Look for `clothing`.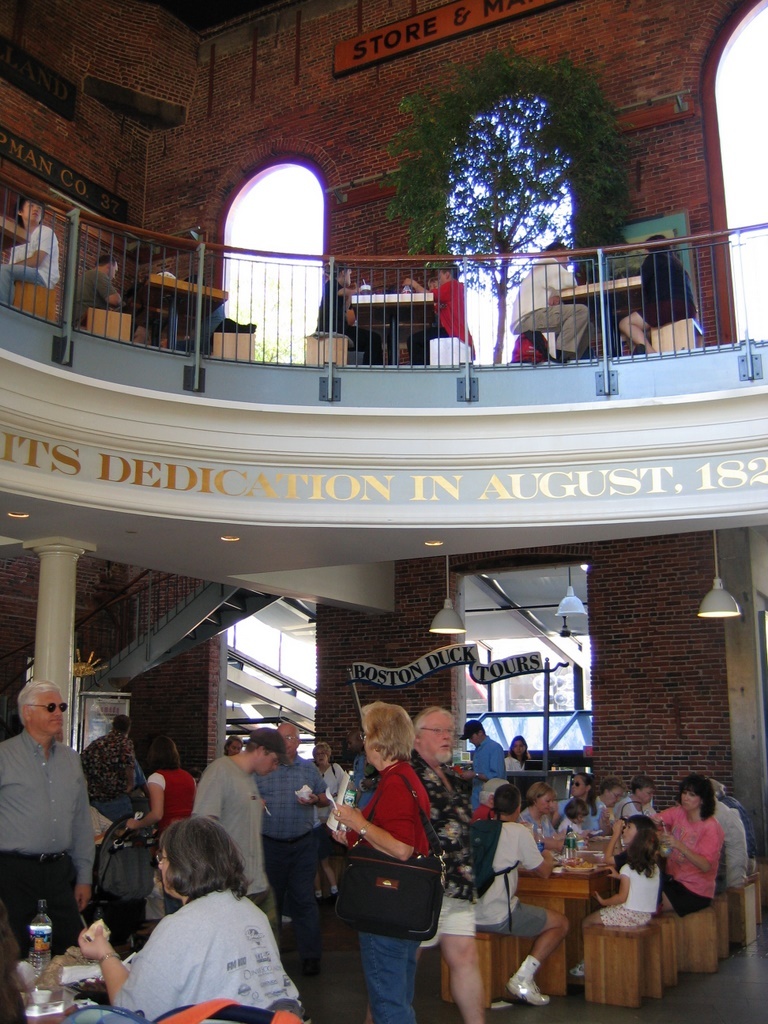
Found: (left=264, top=757, right=339, bottom=906).
